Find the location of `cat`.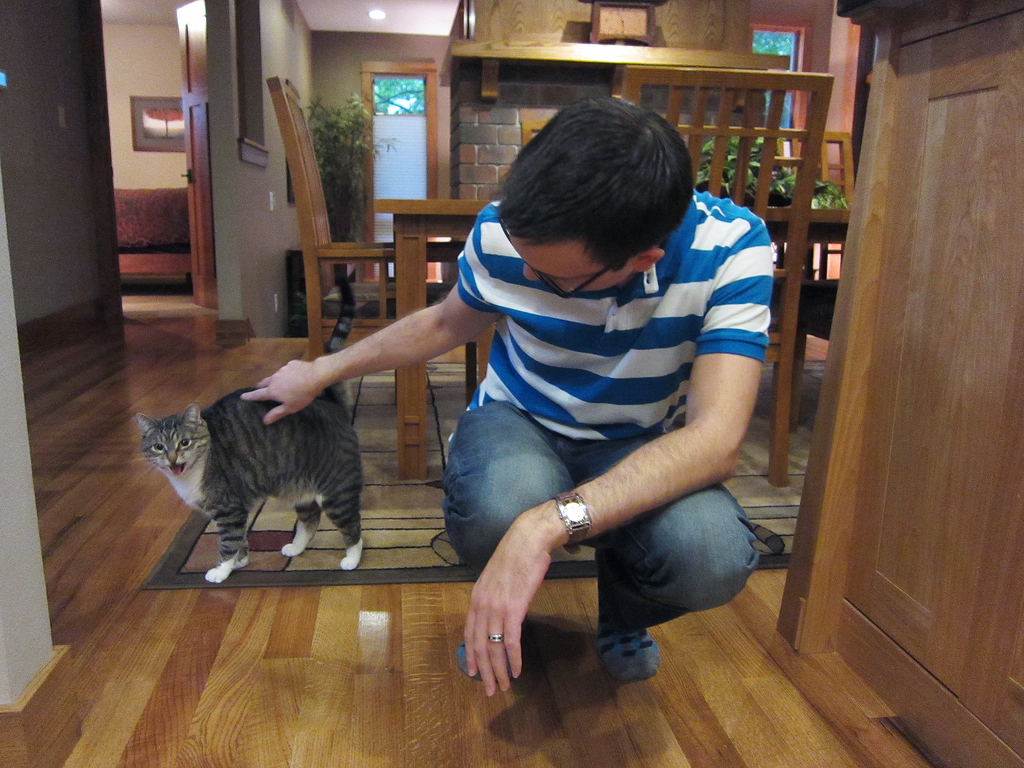
Location: locate(128, 285, 365, 583).
